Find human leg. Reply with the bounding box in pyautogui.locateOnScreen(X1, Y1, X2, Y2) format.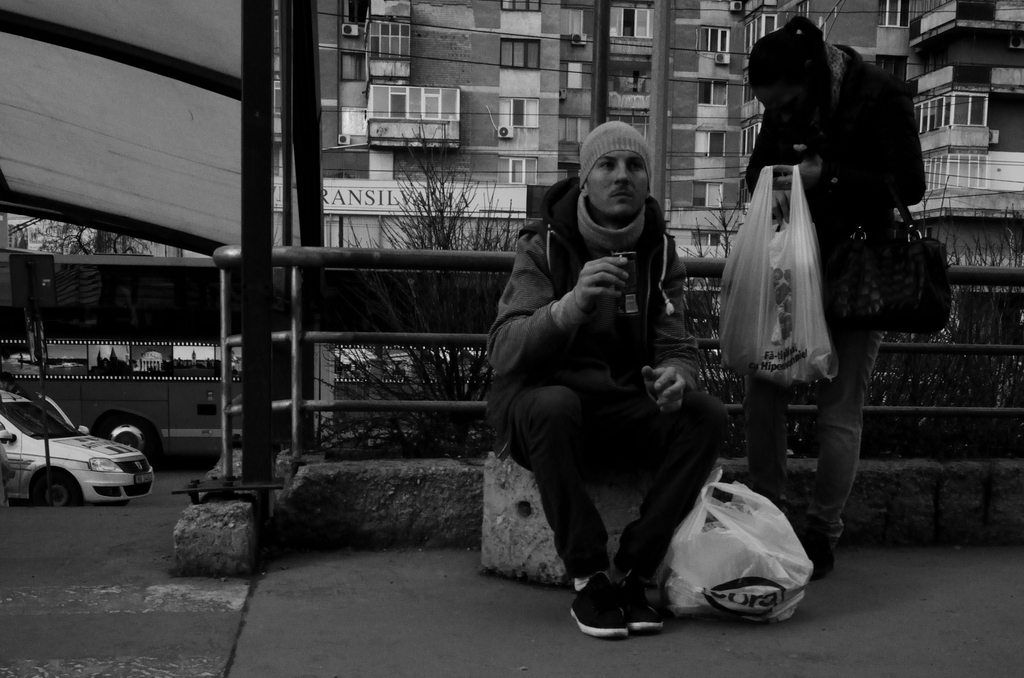
pyautogui.locateOnScreen(742, 353, 796, 506).
